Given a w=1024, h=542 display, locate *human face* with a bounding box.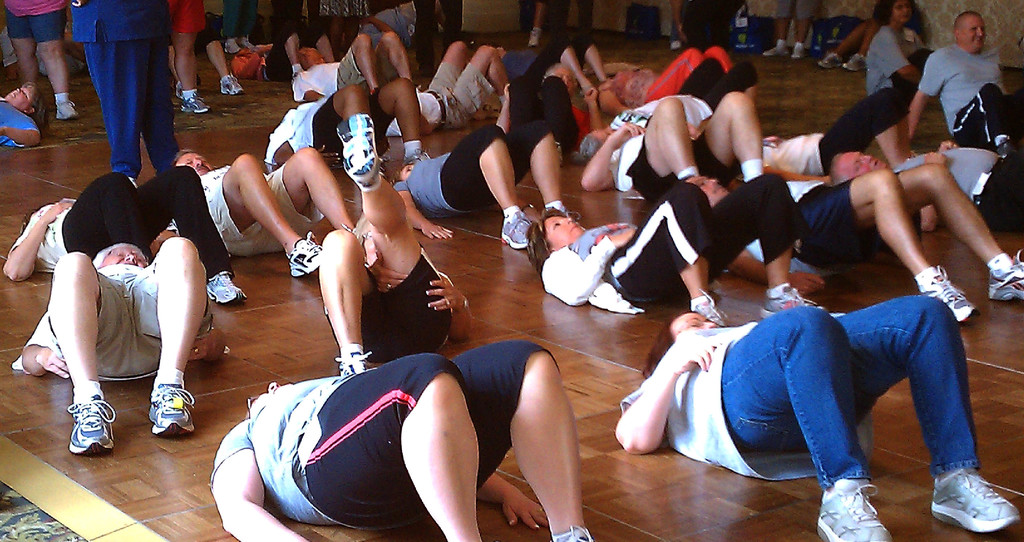
Located: [674, 313, 716, 339].
